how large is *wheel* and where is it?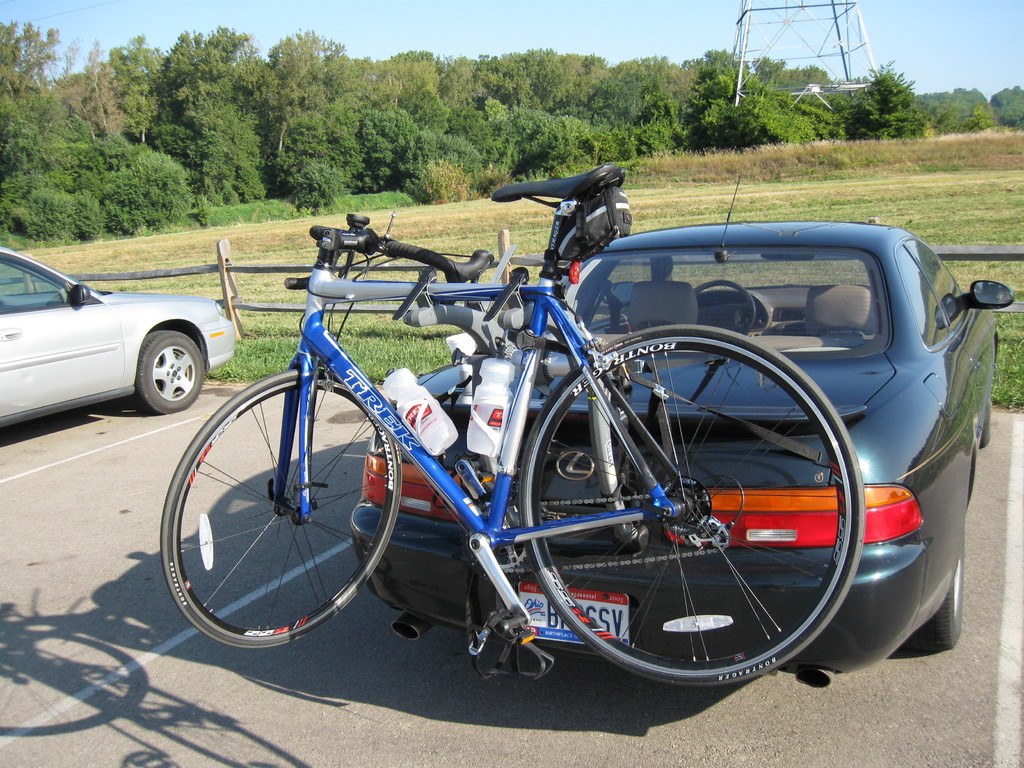
Bounding box: x1=516, y1=323, x2=863, y2=695.
